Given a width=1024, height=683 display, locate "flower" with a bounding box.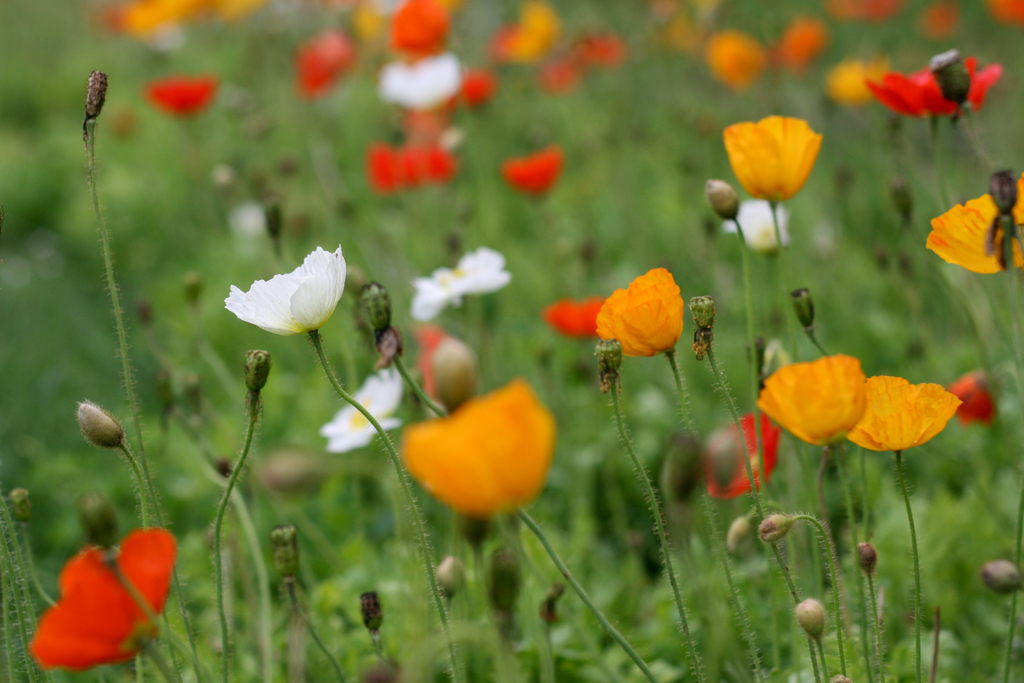
Located: bbox=[375, 56, 468, 110].
